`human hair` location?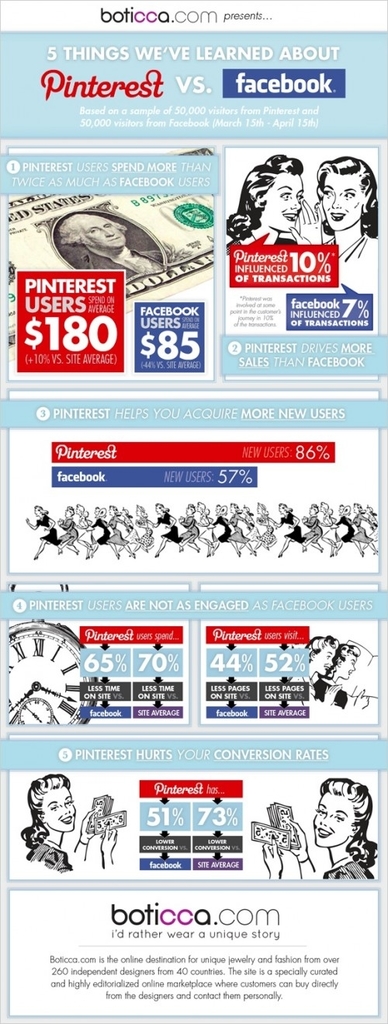
left=317, top=771, right=381, bottom=869
